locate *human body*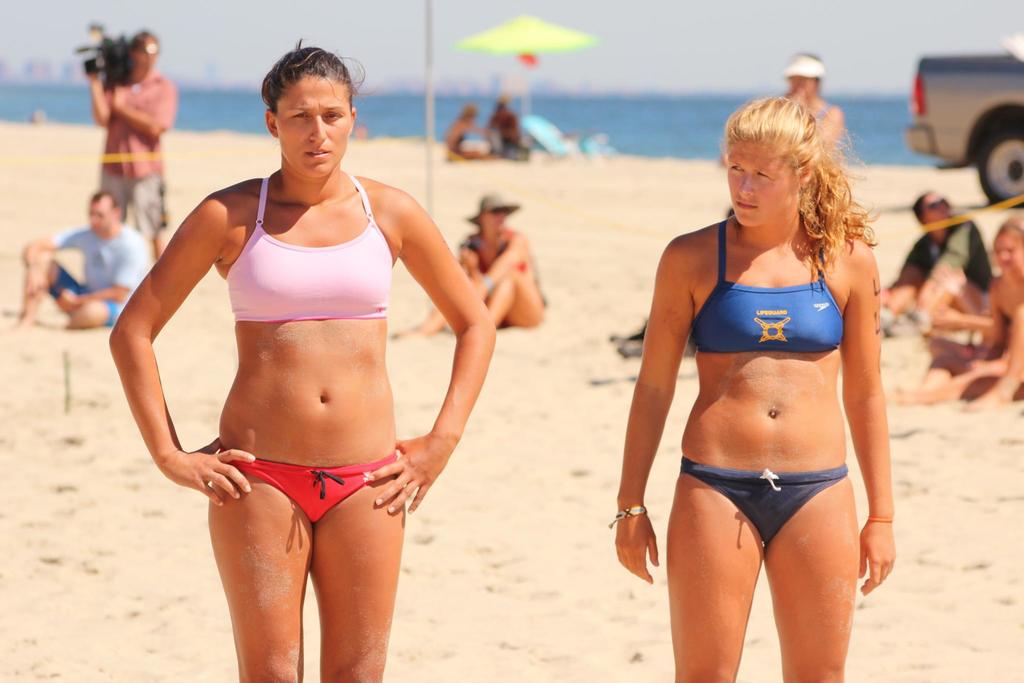
box(131, 19, 523, 659)
